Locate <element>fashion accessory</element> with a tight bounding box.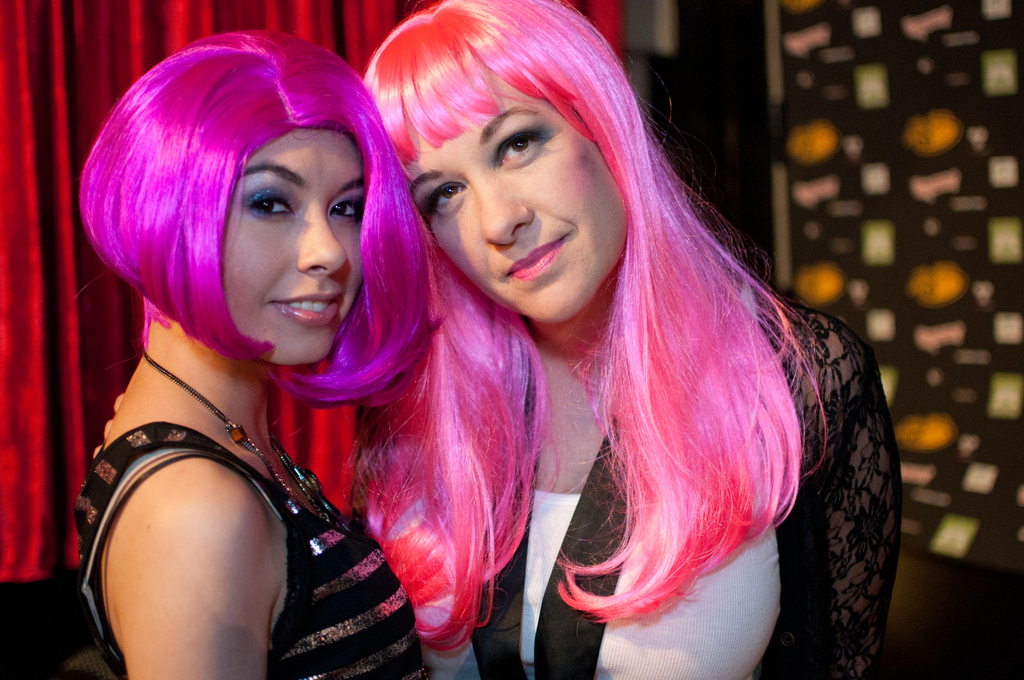
BBox(141, 346, 348, 522).
